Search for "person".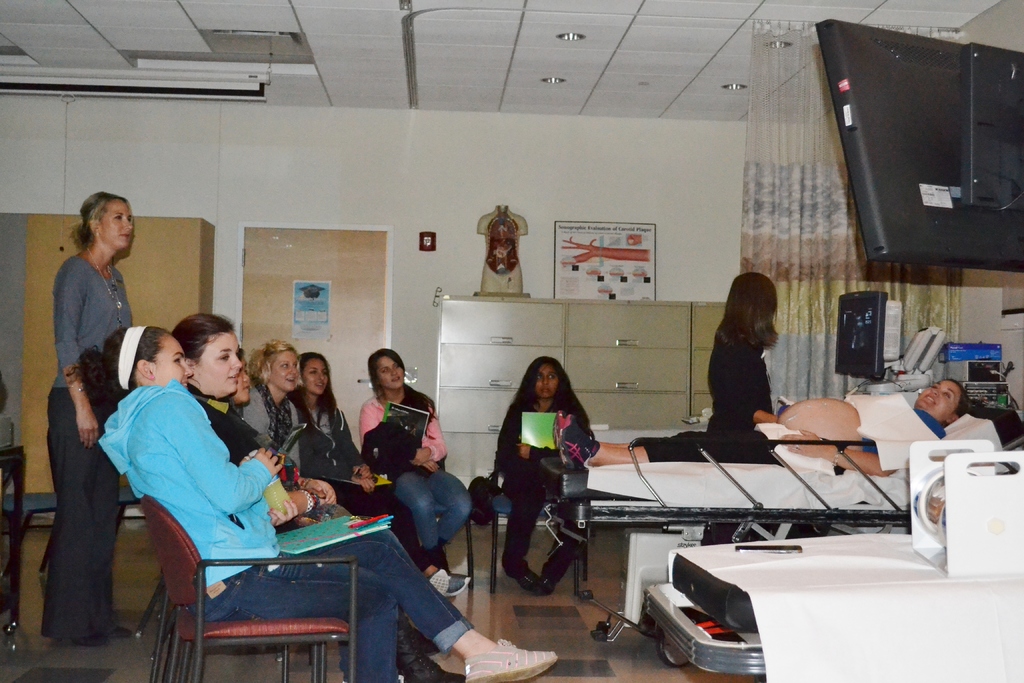
Found at [356,347,475,573].
